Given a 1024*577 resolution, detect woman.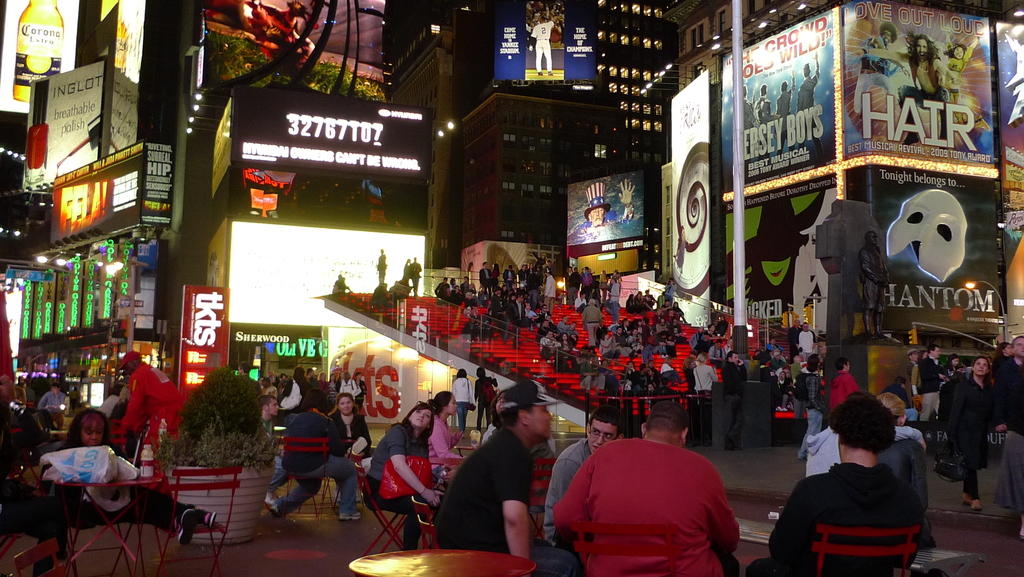
crop(339, 371, 362, 403).
